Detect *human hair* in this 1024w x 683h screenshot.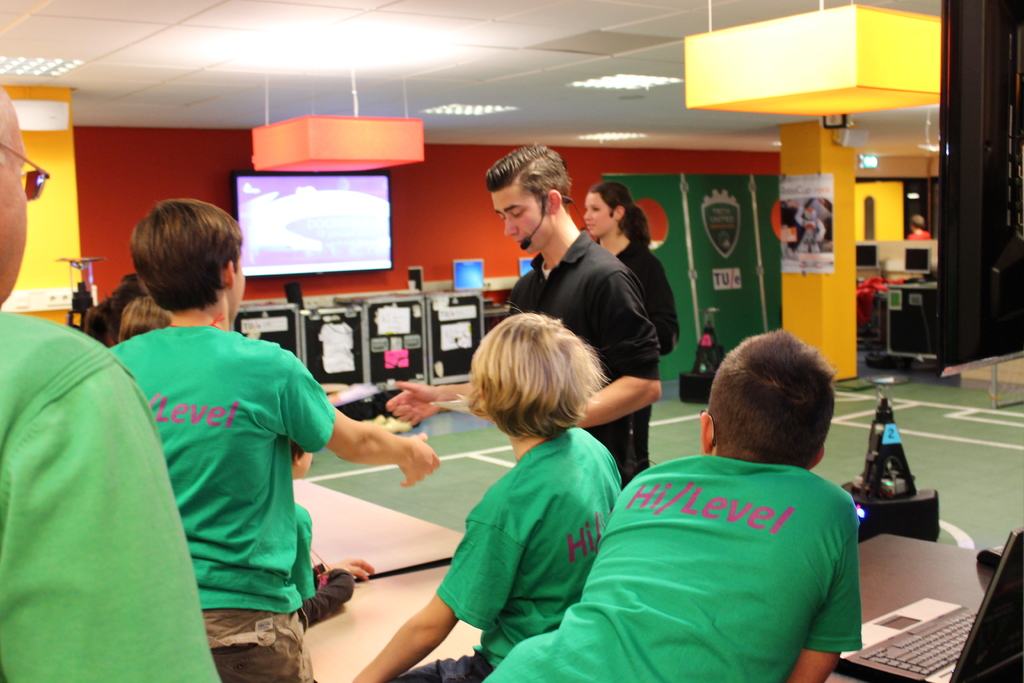
Detection: (703,325,840,473).
